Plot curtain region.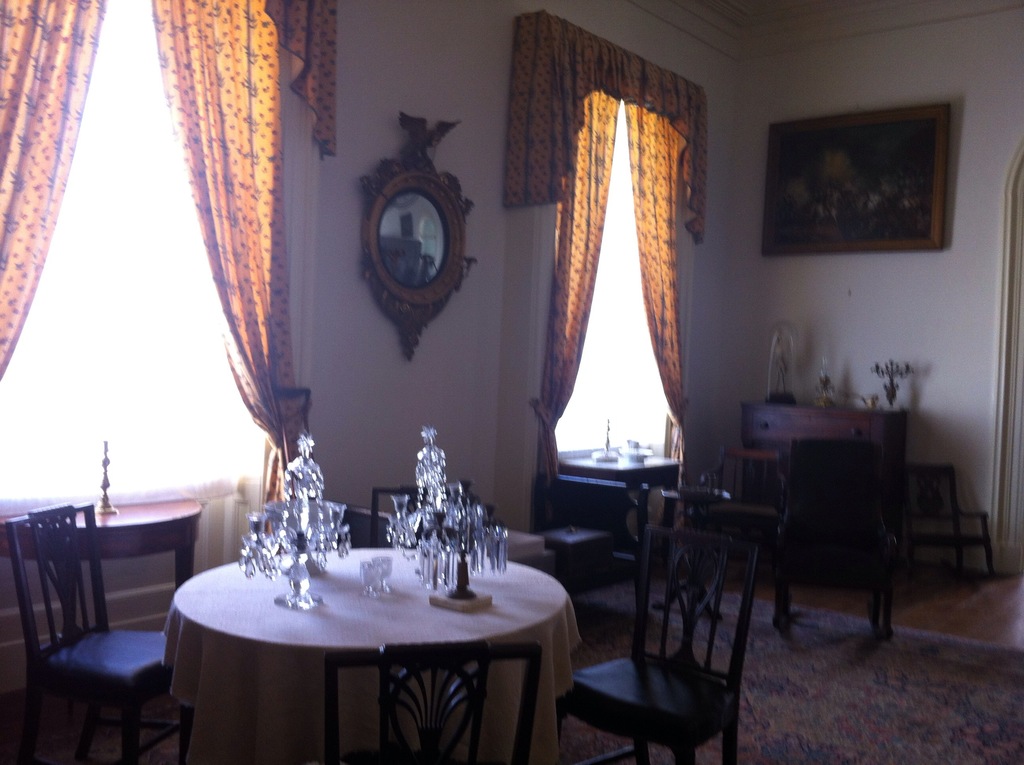
Plotted at x1=0, y1=0, x2=109, y2=382.
